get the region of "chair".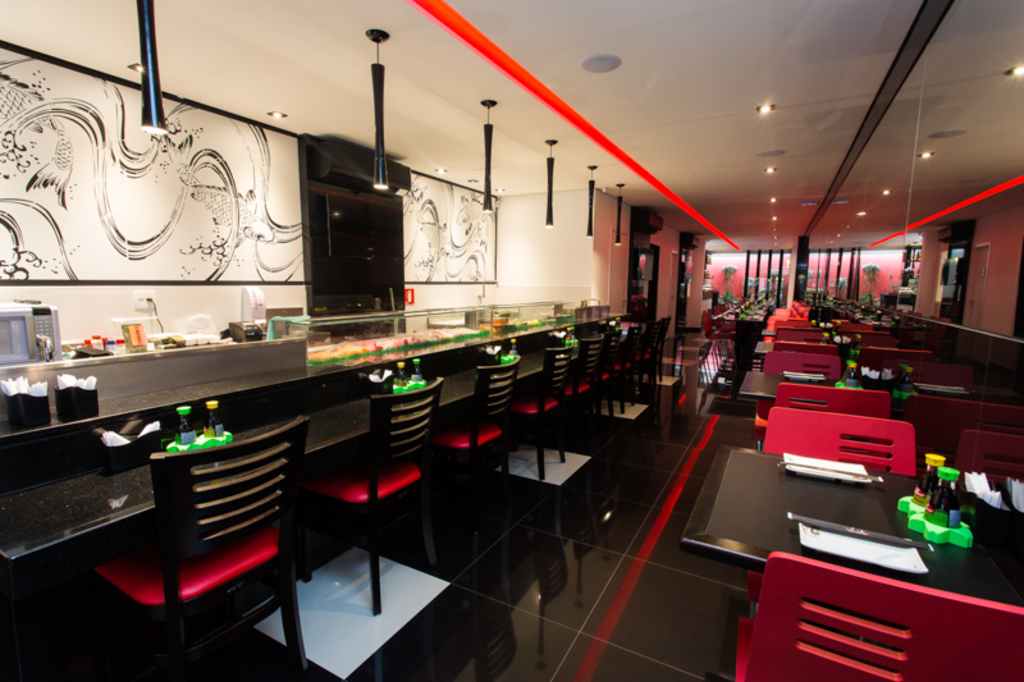
box=[769, 328, 829, 342].
